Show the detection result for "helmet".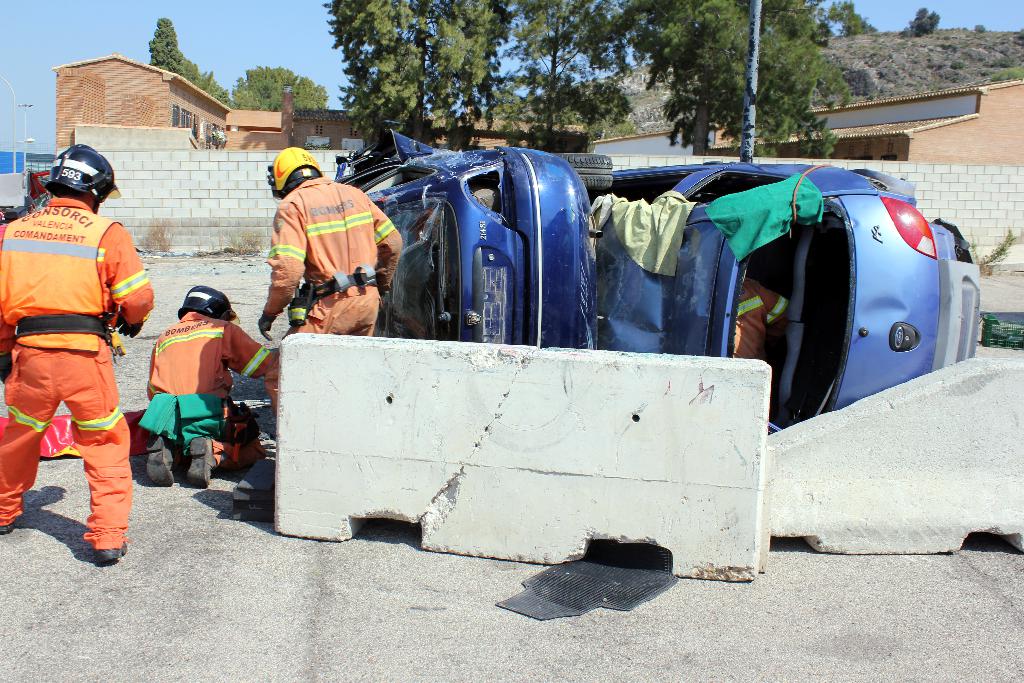
left=175, top=274, right=232, bottom=323.
